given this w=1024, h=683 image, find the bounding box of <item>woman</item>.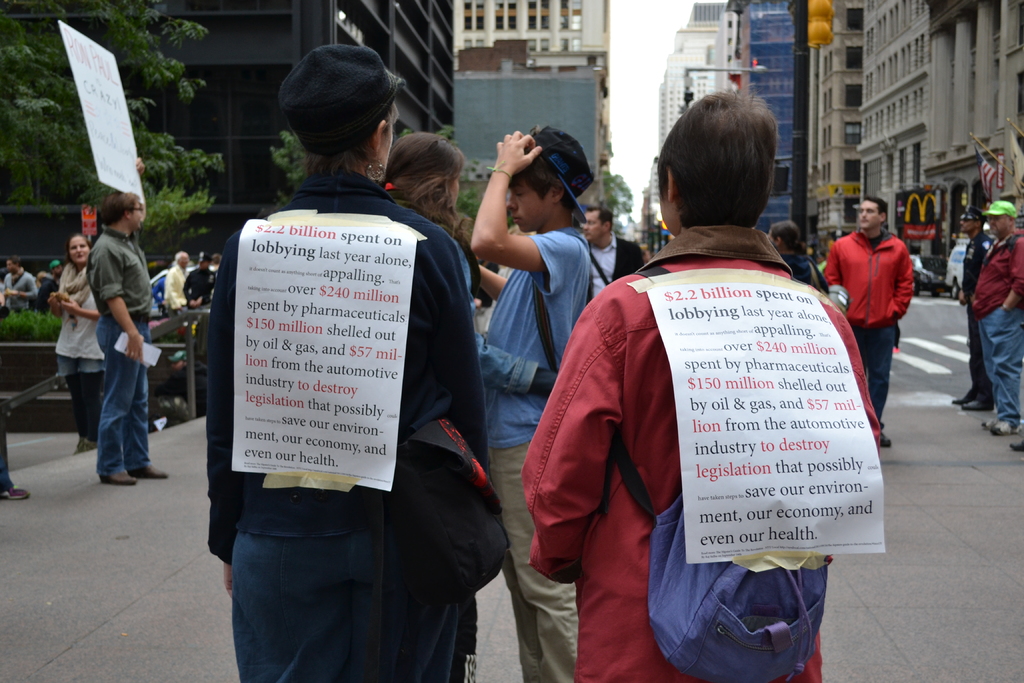
x1=381 y1=125 x2=573 y2=388.
